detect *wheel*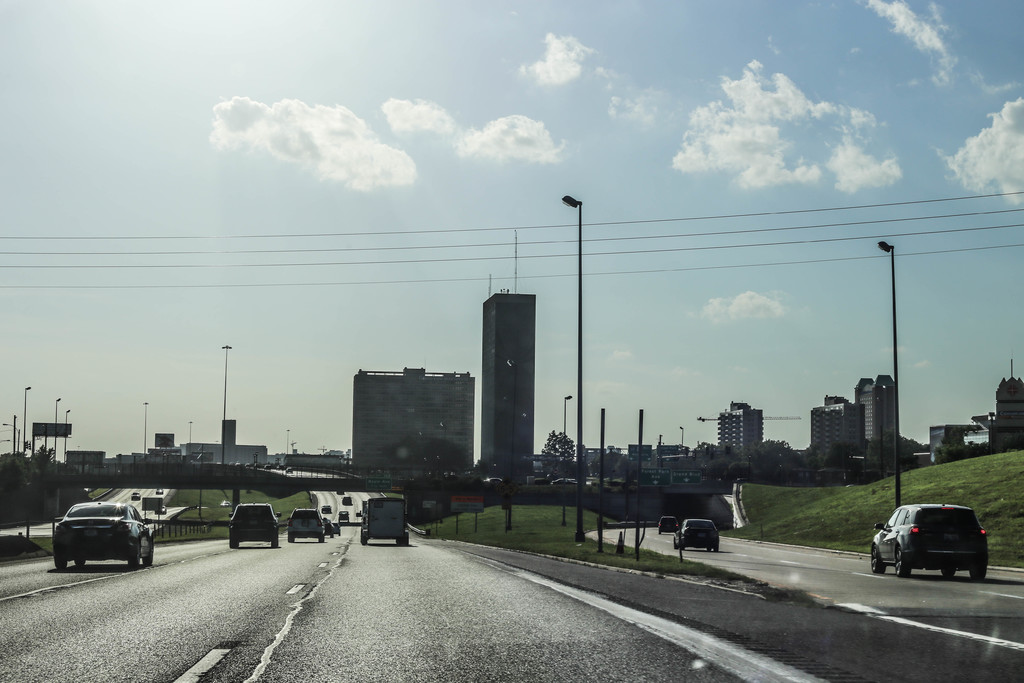
box(358, 527, 362, 534)
